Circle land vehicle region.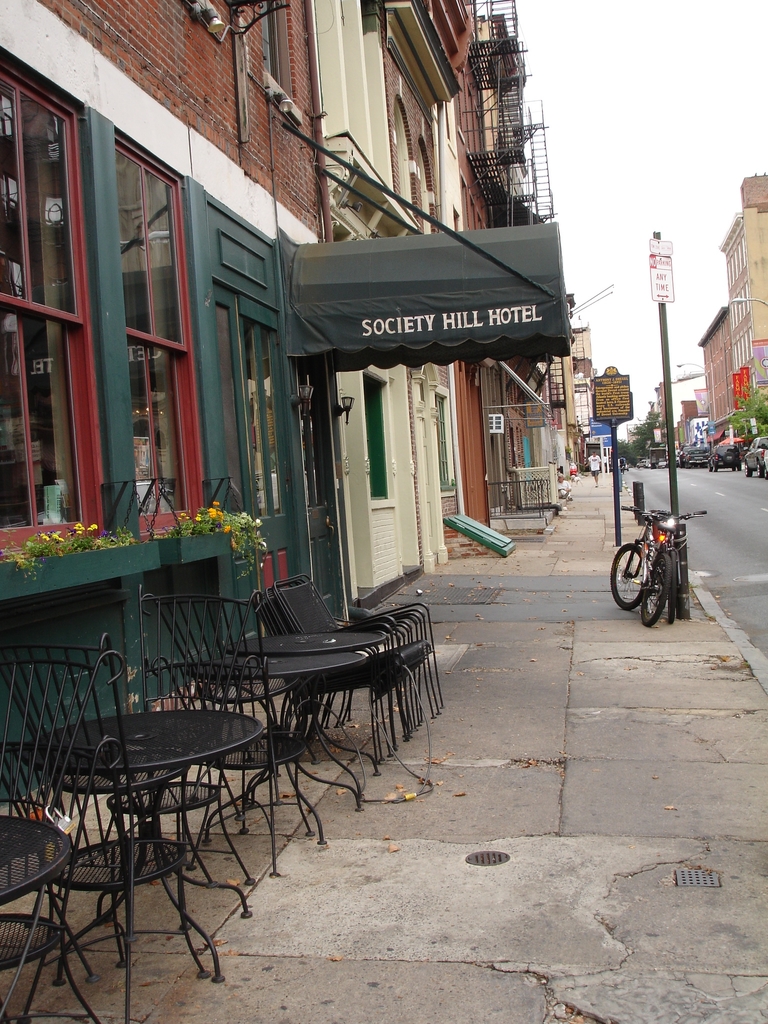
Region: Rect(762, 437, 767, 477).
